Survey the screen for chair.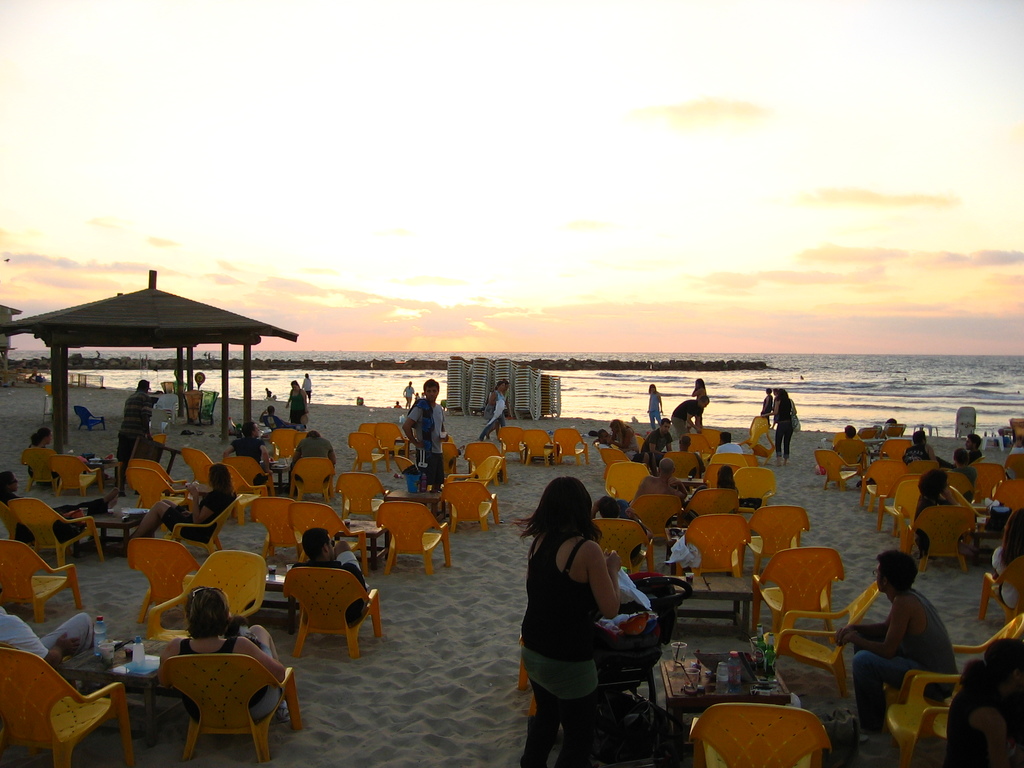
Survey found: Rect(0, 537, 80, 627).
